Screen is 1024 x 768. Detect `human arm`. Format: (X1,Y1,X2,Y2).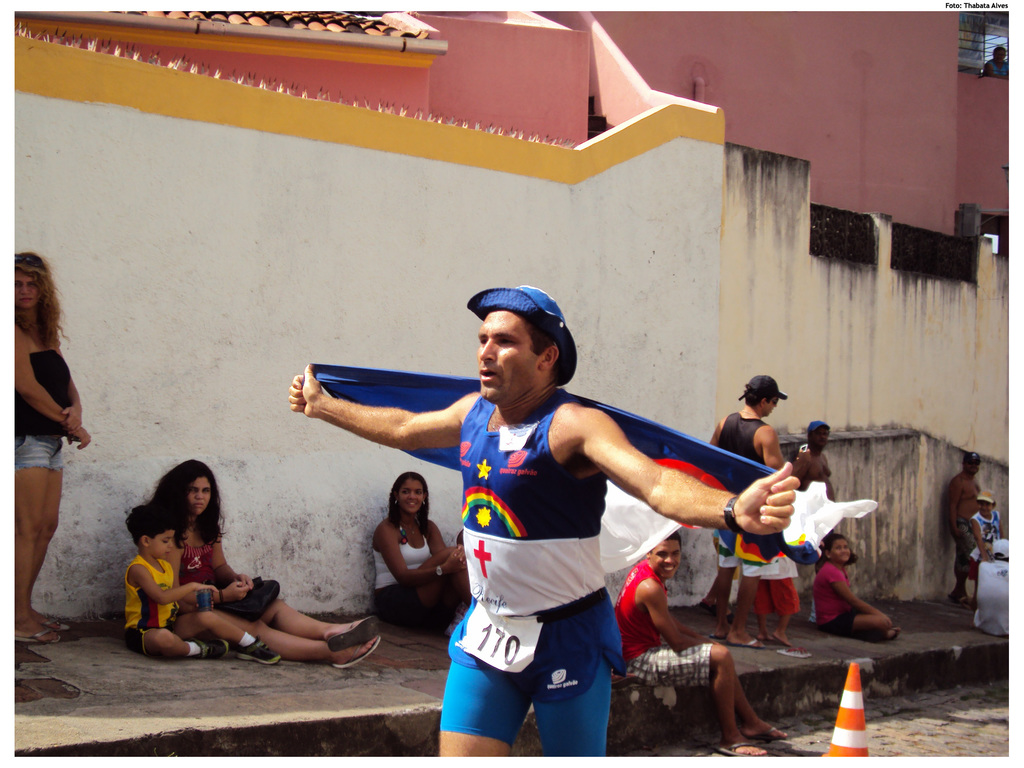
(139,560,222,620).
